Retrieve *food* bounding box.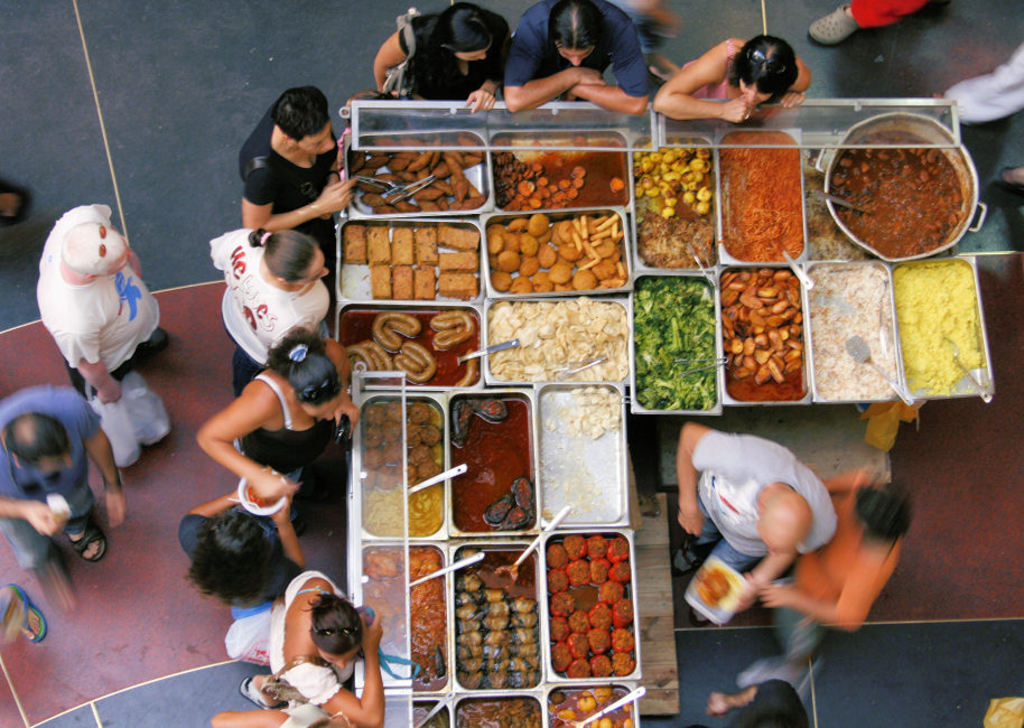
Bounding box: rect(437, 223, 481, 252).
